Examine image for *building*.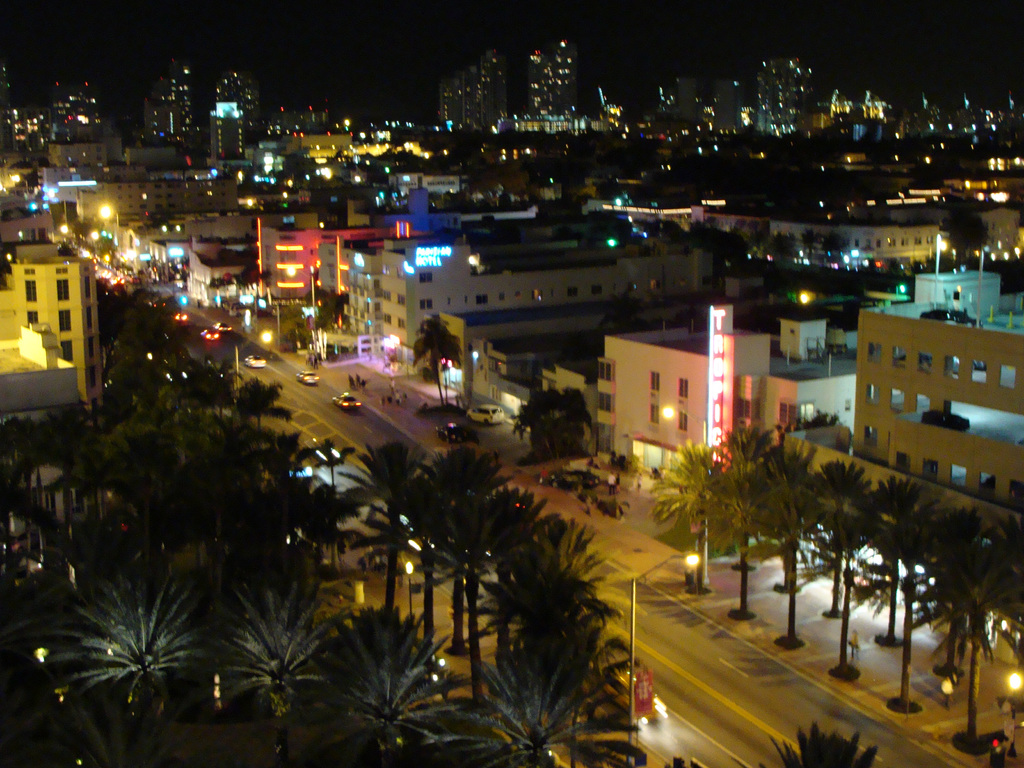
Examination result: {"left": 205, "top": 100, "right": 249, "bottom": 155}.
